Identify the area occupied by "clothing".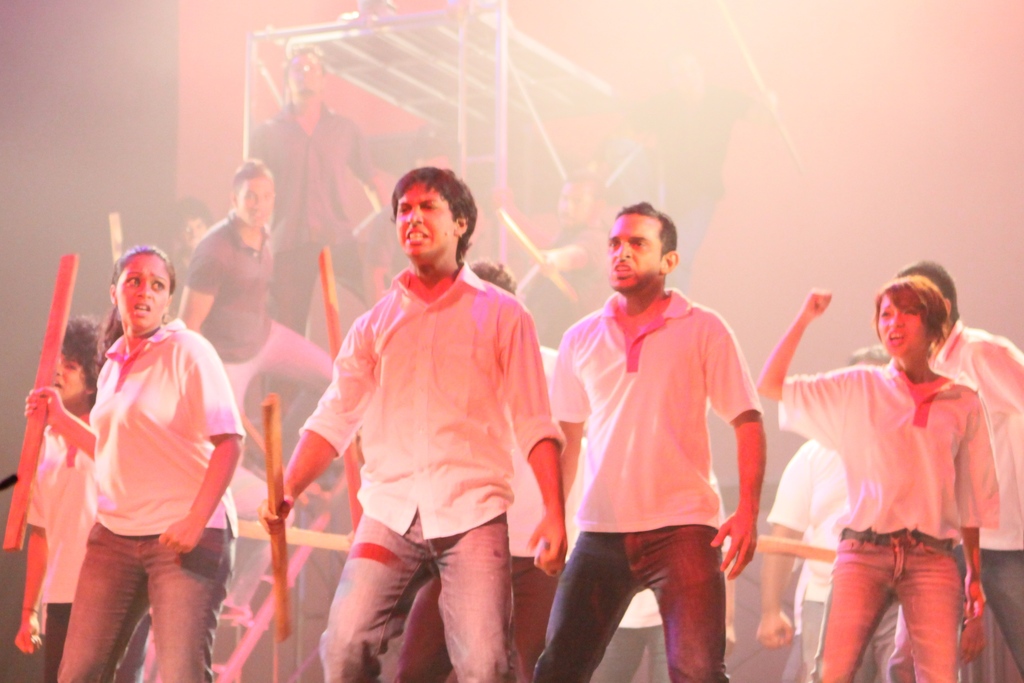
Area: 298:258:569:682.
